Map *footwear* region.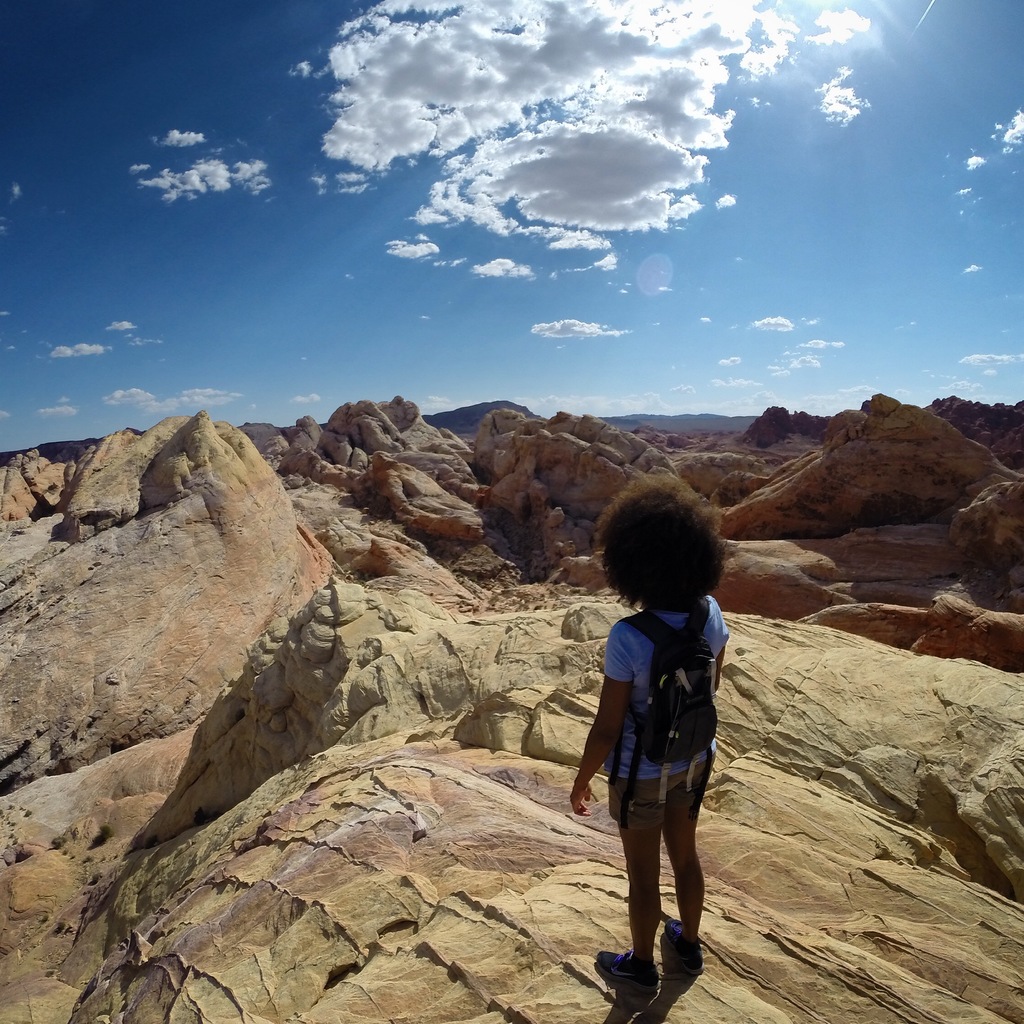
Mapped to bbox=[594, 949, 664, 995].
